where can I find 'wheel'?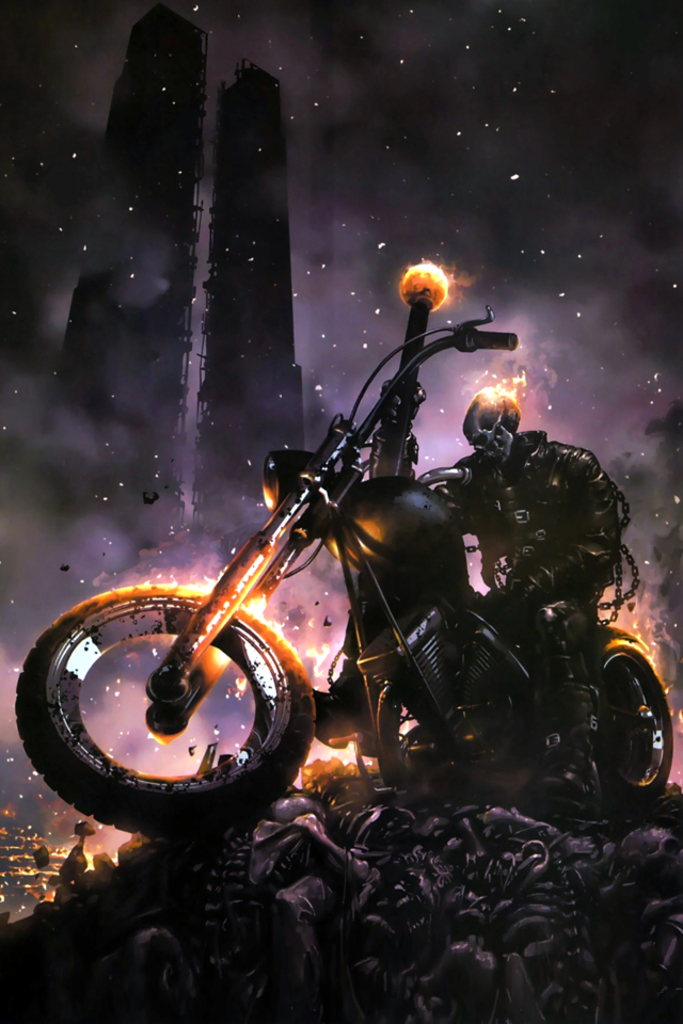
You can find it at 22 602 348 822.
